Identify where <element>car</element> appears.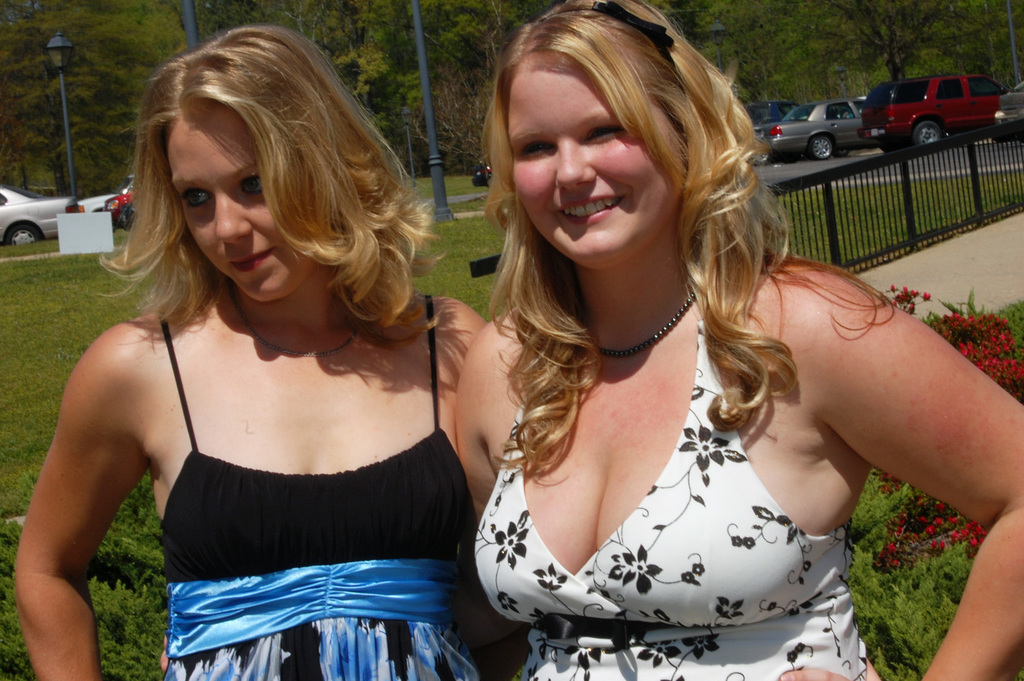
Appears at <box>467,156,494,187</box>.
